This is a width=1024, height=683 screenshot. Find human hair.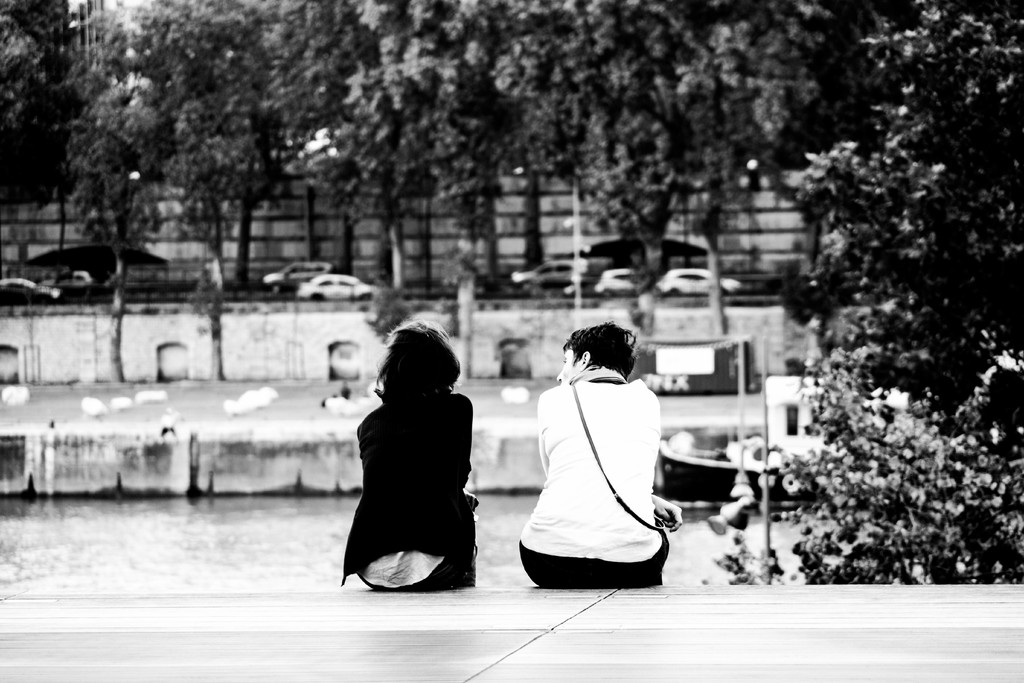
Bounding box: [left=380, top=329, right=457, bottom=426].
